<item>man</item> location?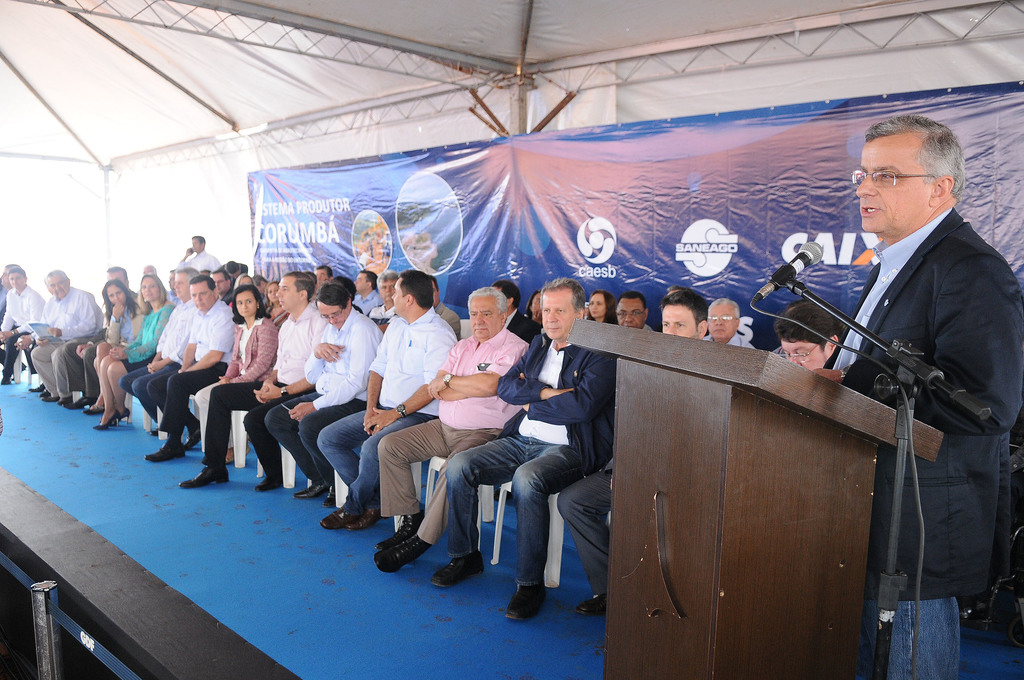
{"x1": 135, "y1": 271, "x2": 240, "y2": 463}
